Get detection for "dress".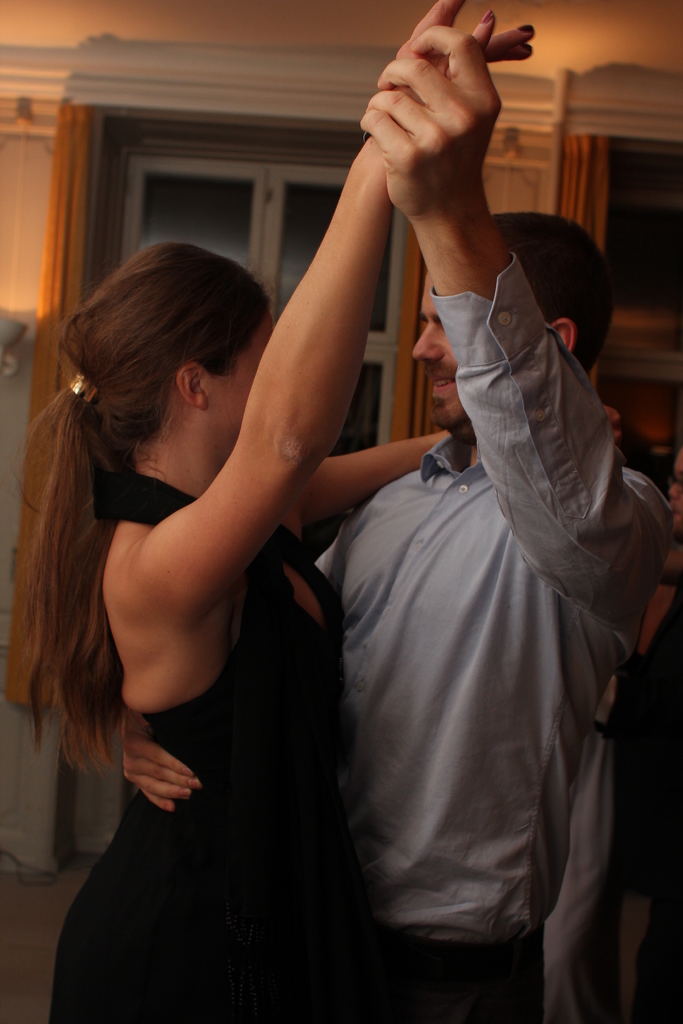
Detection: bbox=(45, 474, 347, 1021).
